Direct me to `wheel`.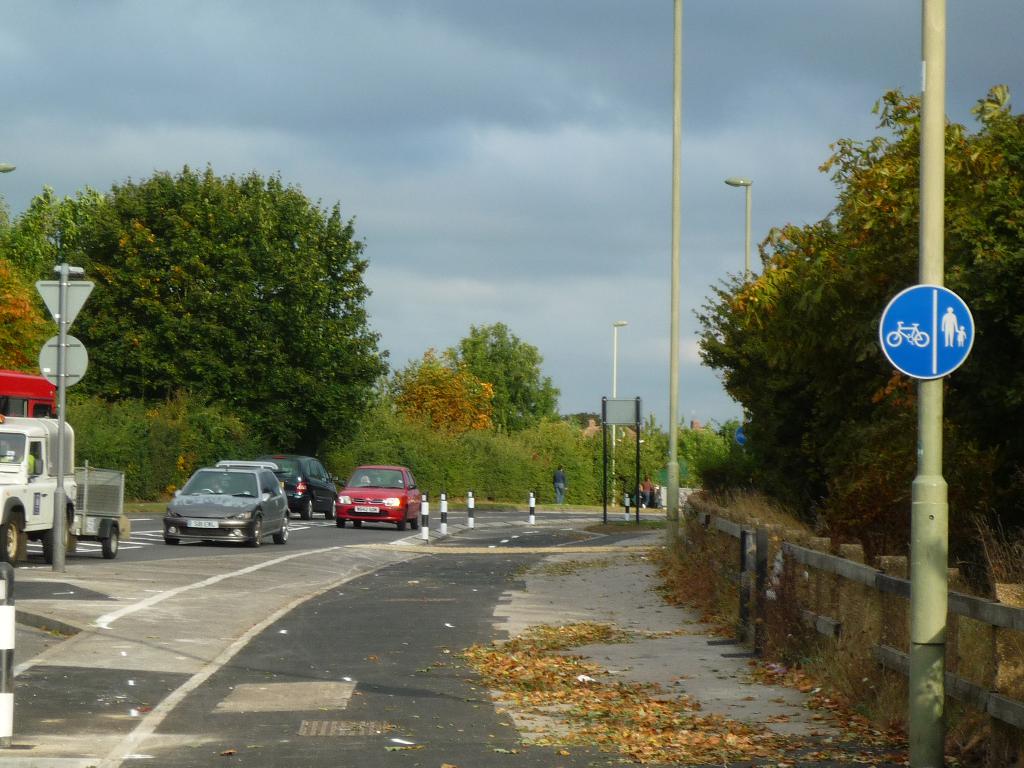
Direction: 337/518/345/527.
